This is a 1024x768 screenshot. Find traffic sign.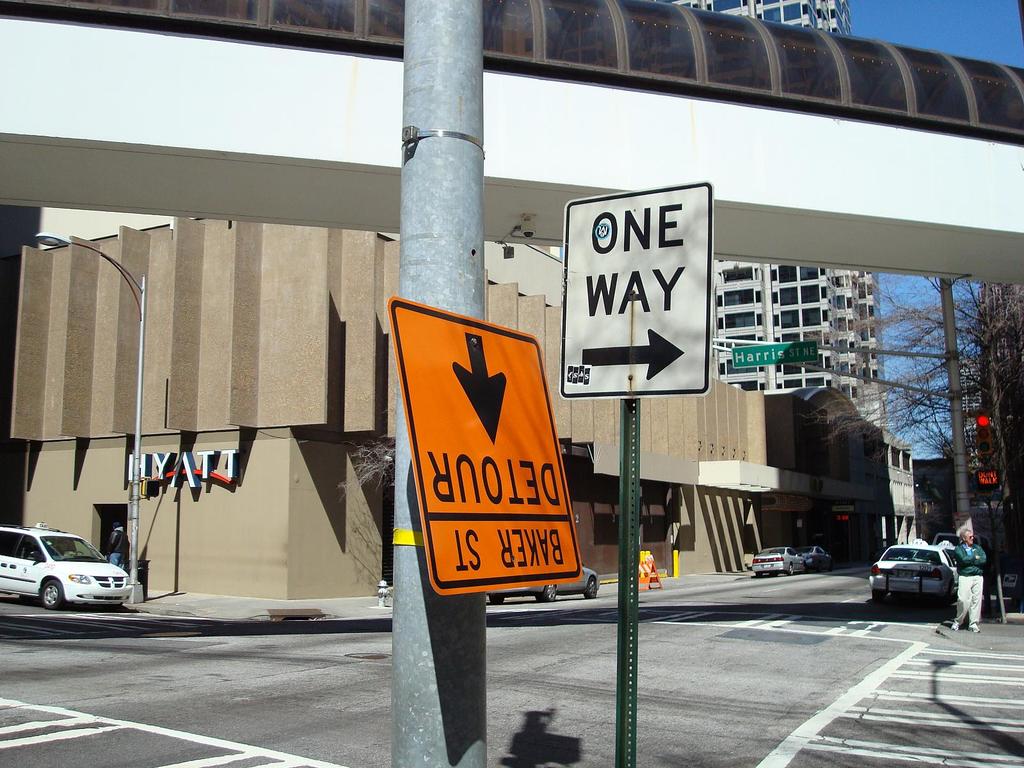
Bounding box: select_region(730, 343, 820, 364).
